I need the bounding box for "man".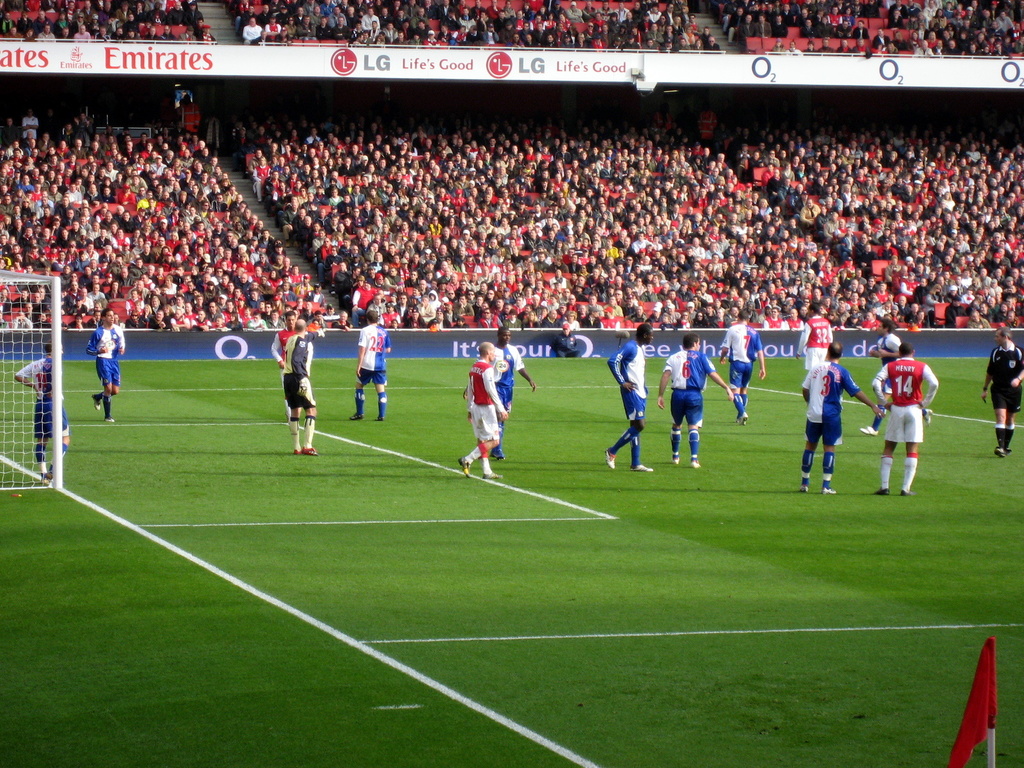
Here it is: BBox(505, 272, 515, 291).
